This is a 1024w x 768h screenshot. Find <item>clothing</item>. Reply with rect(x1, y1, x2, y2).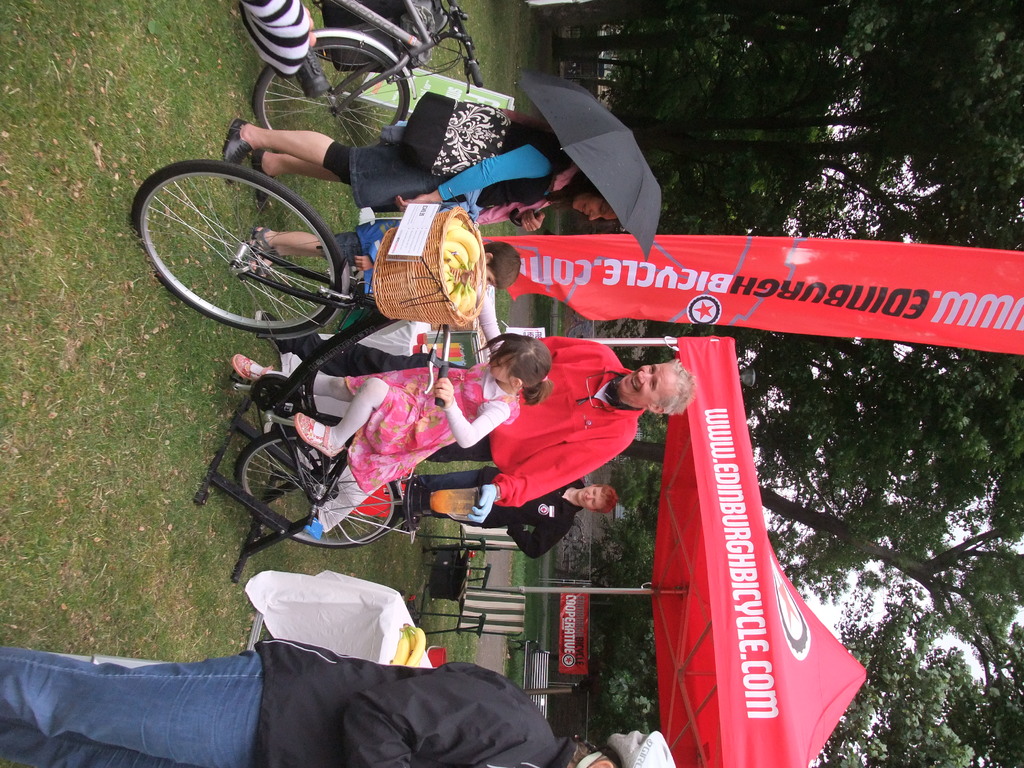
rect(484, 331, 645, 509).
